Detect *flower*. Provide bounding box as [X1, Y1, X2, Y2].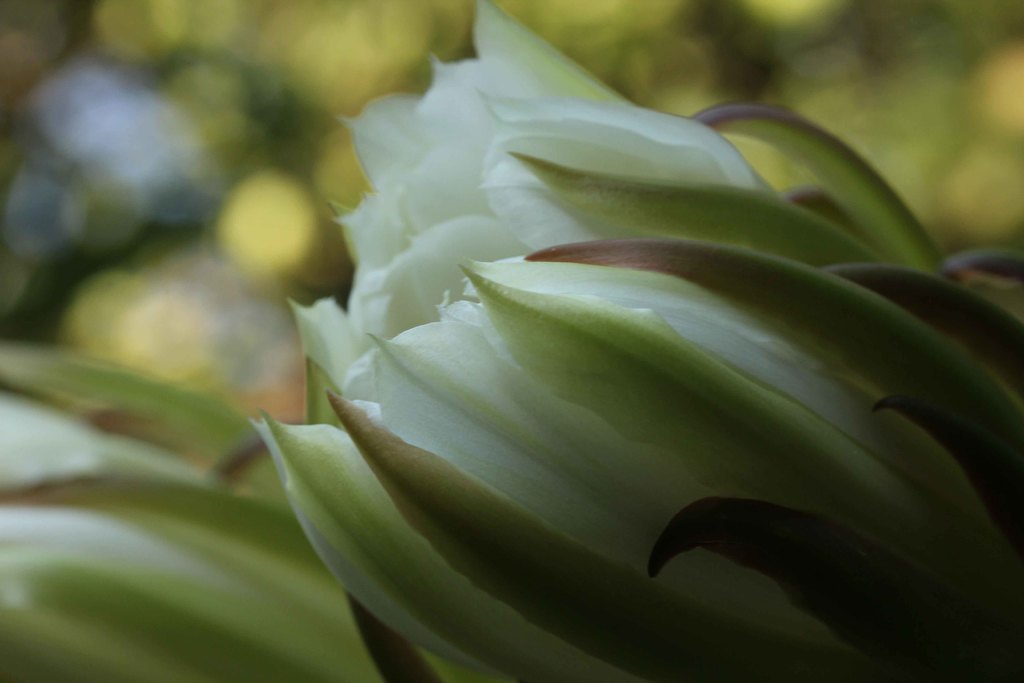
[141, 38, 1023, 682].
